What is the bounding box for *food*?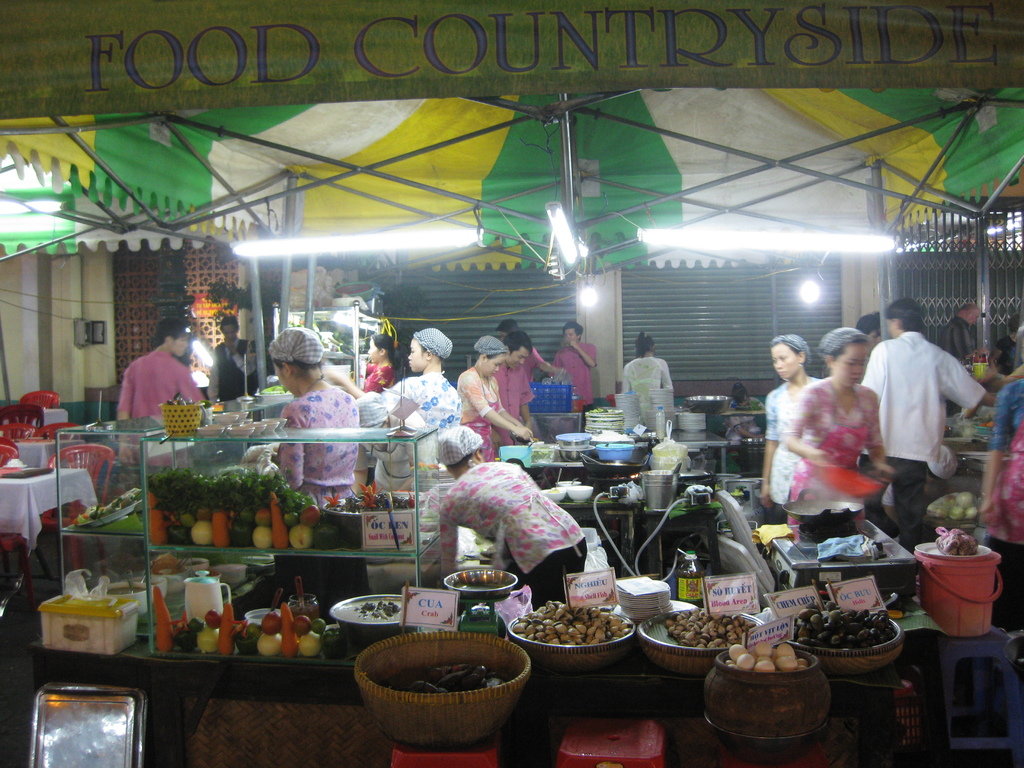
crop(407, 458, 440, 470).
